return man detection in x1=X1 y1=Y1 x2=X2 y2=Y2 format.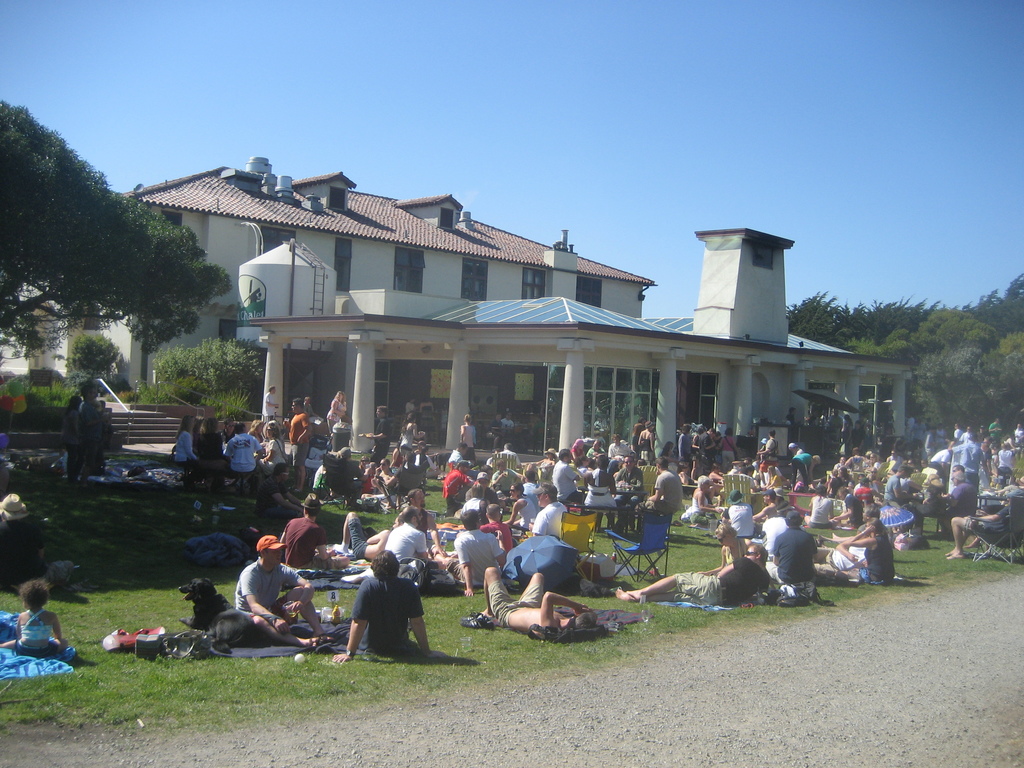
x1=616 y1=456 x2=643 y2=533.
